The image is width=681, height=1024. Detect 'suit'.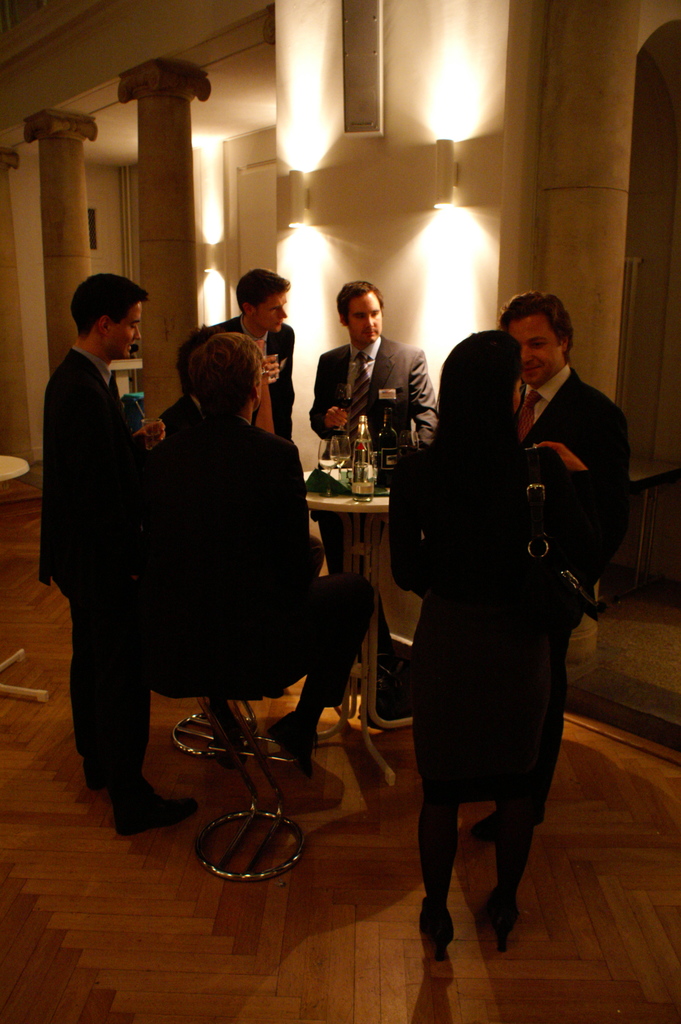
Detection: 144:410:398:708.
